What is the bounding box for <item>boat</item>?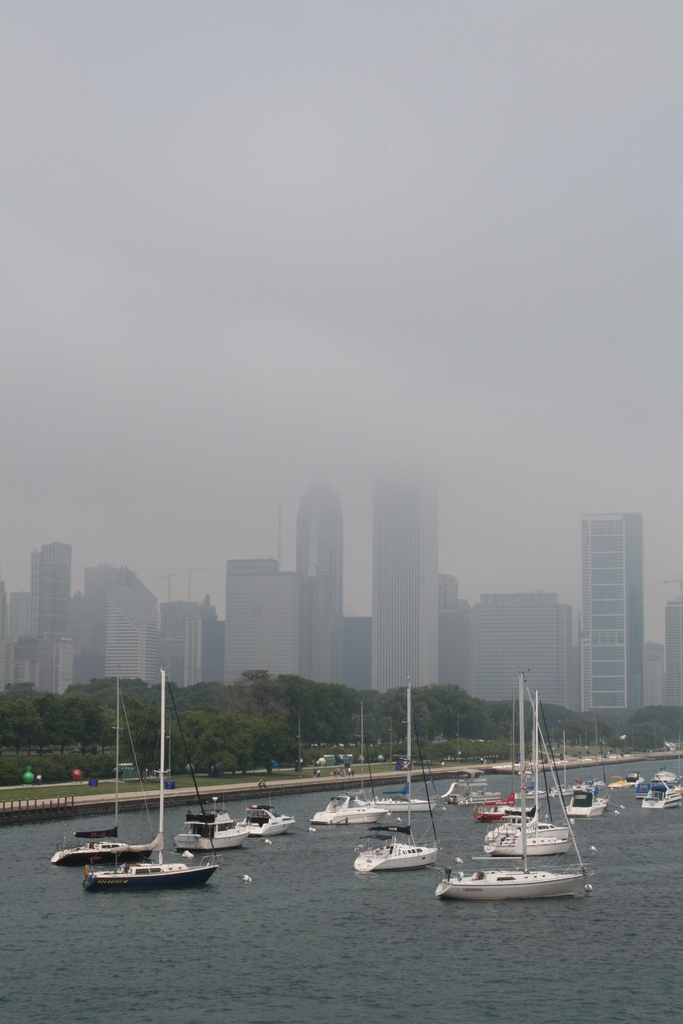
x1=314 y1=705 x2=395 y2=825.
